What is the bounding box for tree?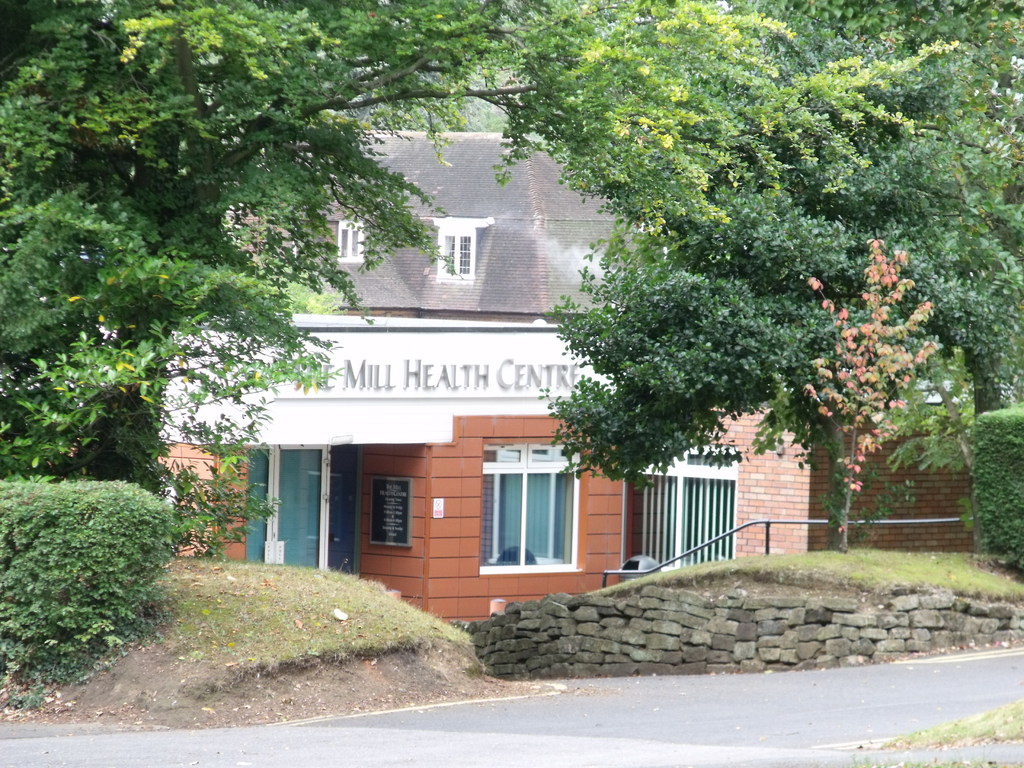
locate(803, 234, 964, 559).
